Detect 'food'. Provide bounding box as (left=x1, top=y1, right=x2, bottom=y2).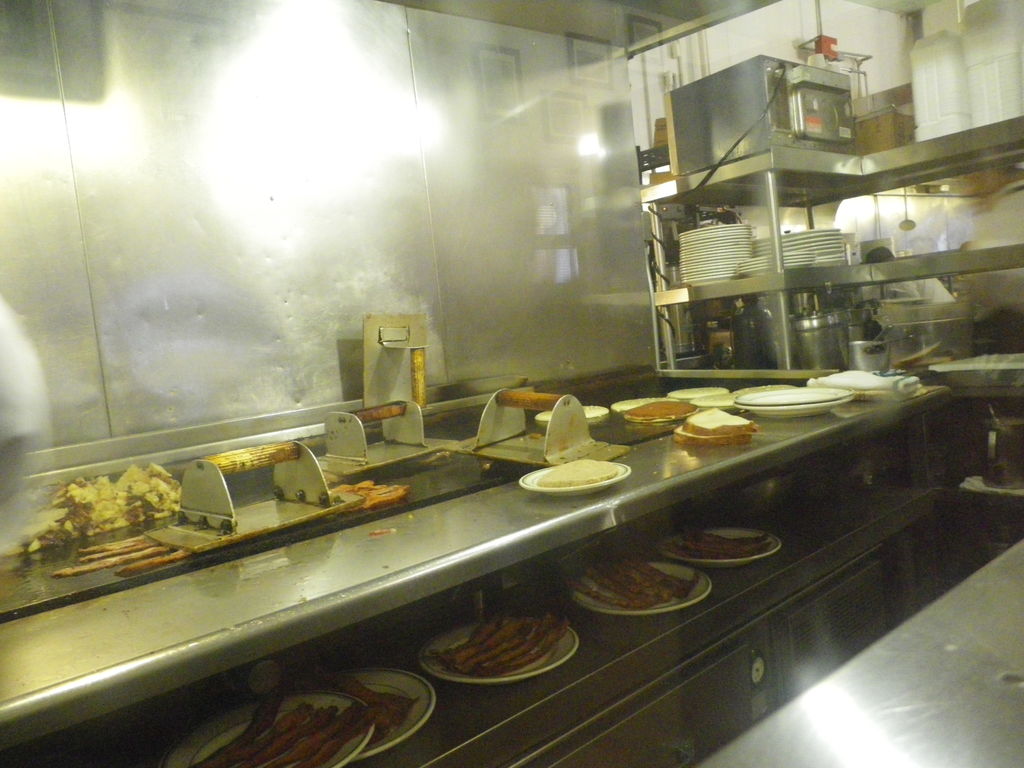
(left=671, top=426, right=753, bottom=445).
